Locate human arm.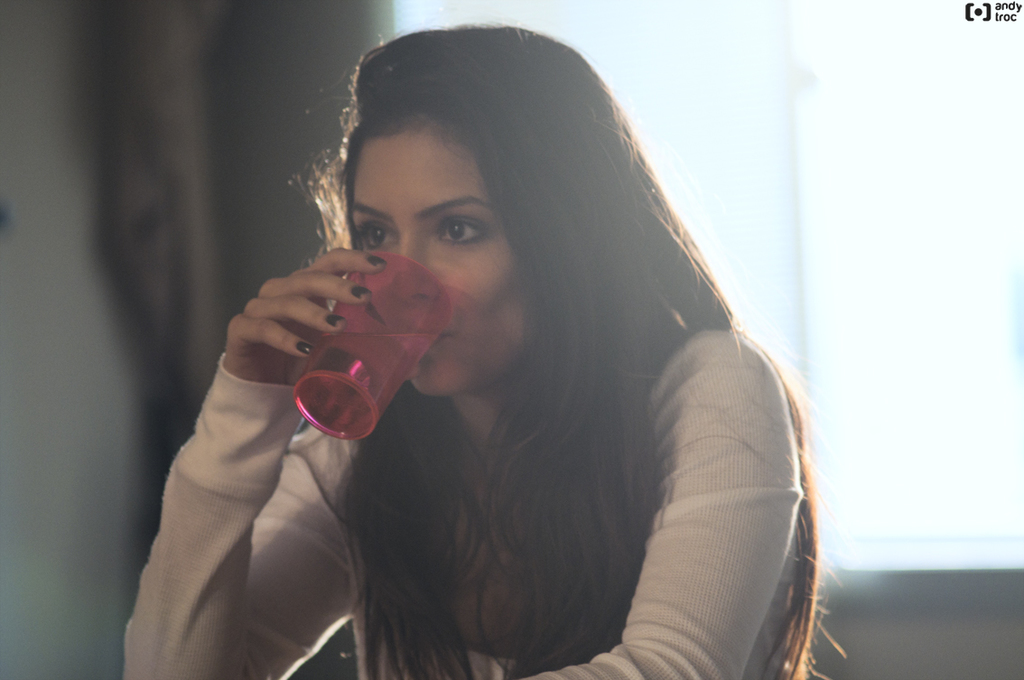
Bounding box: pyautogui.locateOnScreen(518, 318, 803, 679).
